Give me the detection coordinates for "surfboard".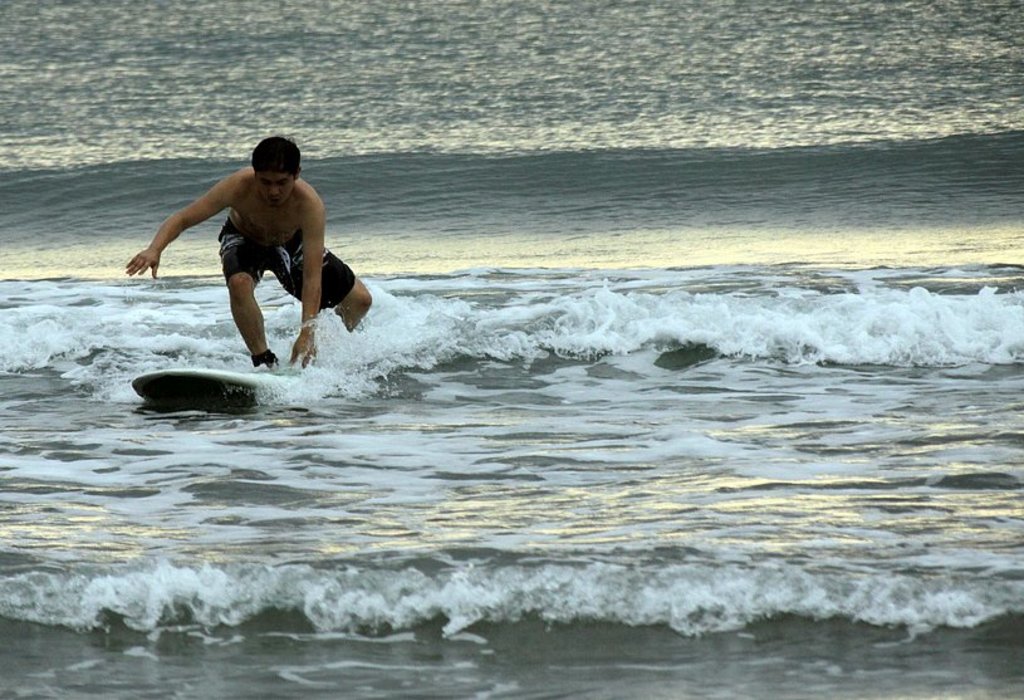
128/367/299/408.
